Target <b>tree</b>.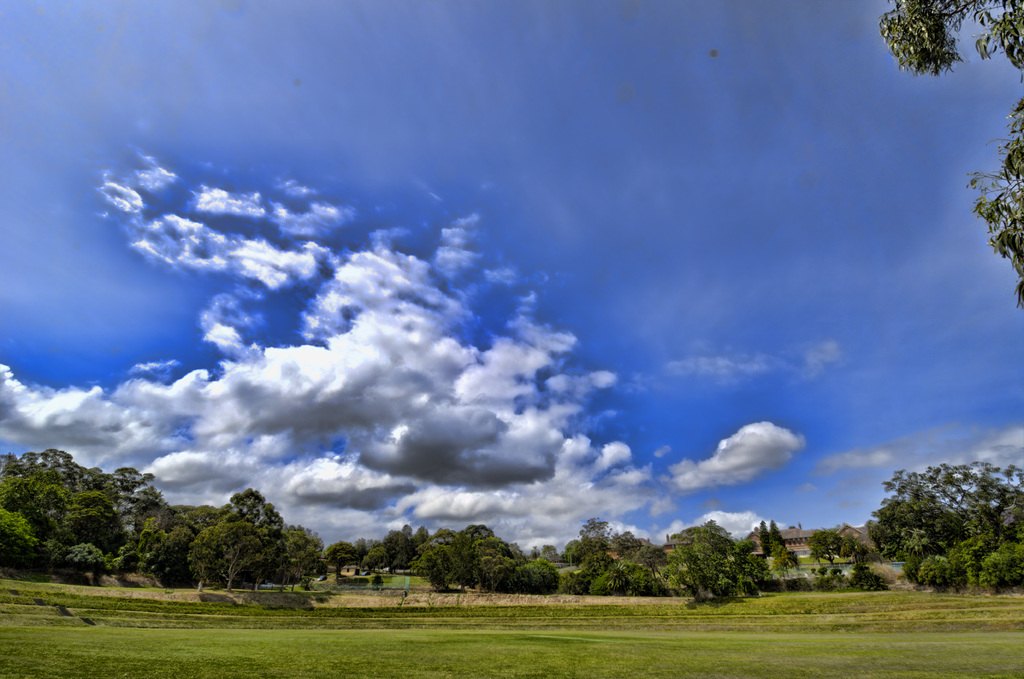
Target region: select_region(195, 488, 294, 587).
